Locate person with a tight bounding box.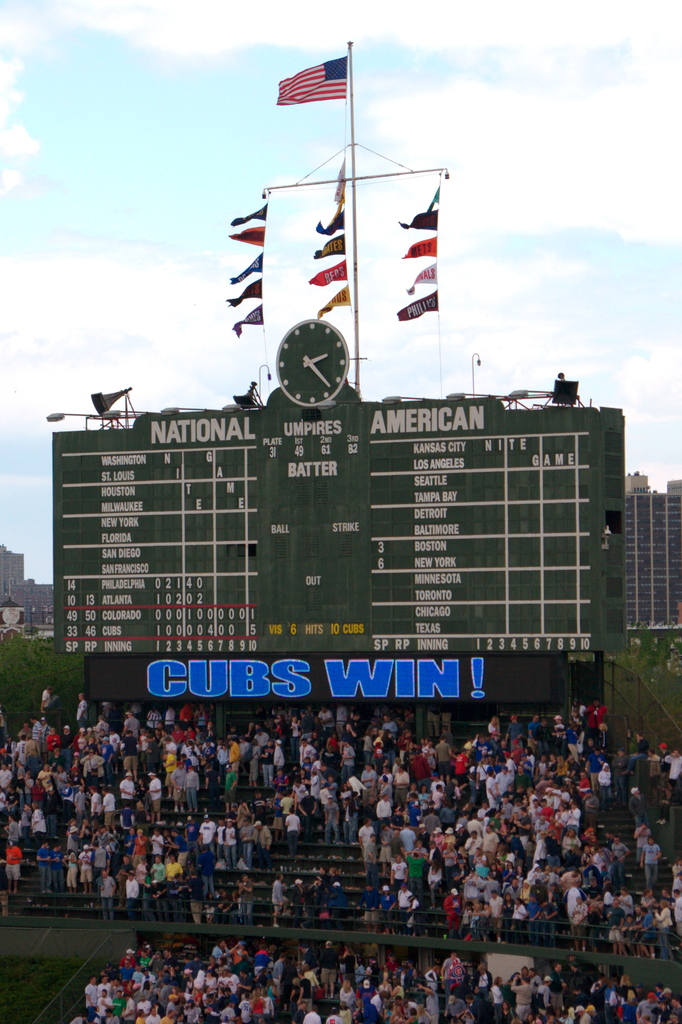
select_region(307, 870, 338, 908).
